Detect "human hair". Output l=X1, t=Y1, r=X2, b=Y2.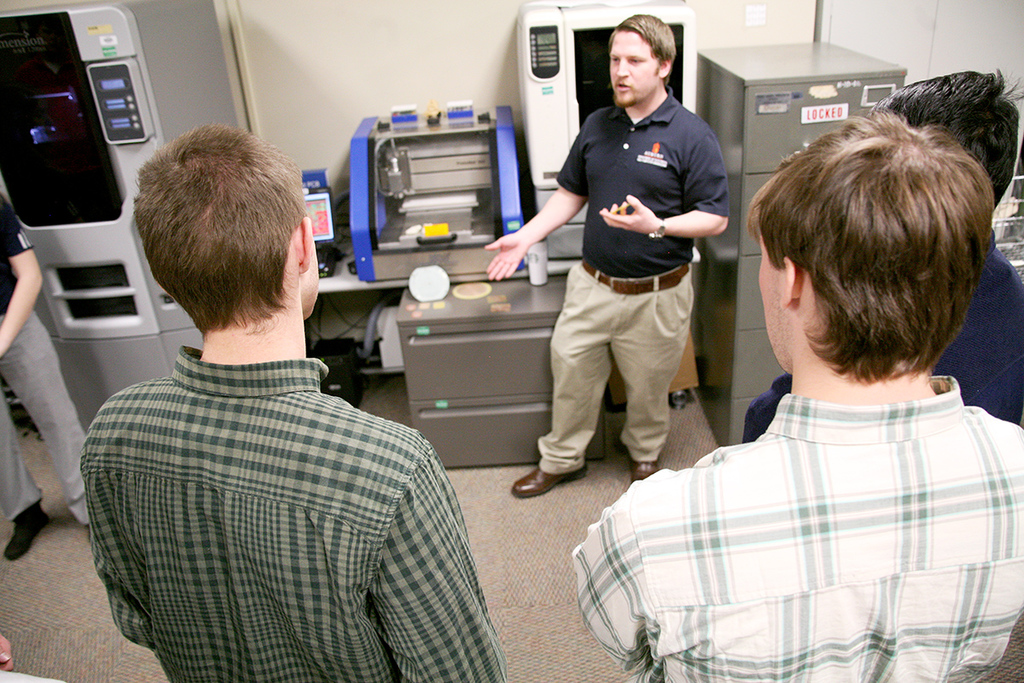
l=759, t=121, r=978, b=357.
